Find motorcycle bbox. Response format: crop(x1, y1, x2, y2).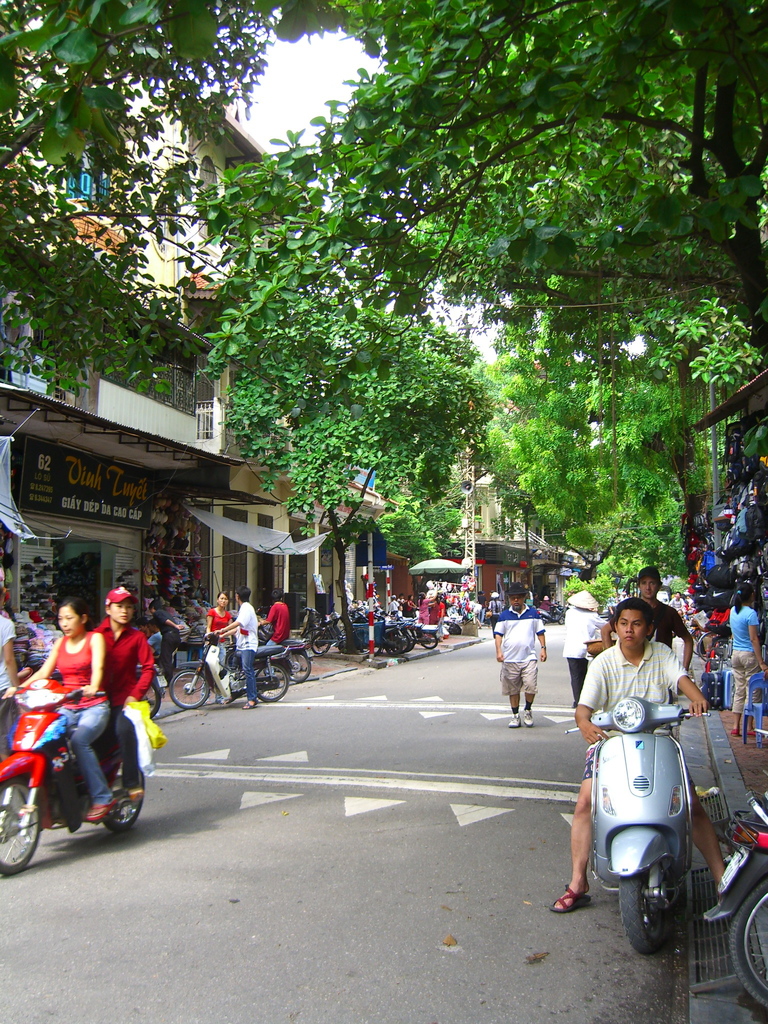
crop(0, 674, 147, 869).
